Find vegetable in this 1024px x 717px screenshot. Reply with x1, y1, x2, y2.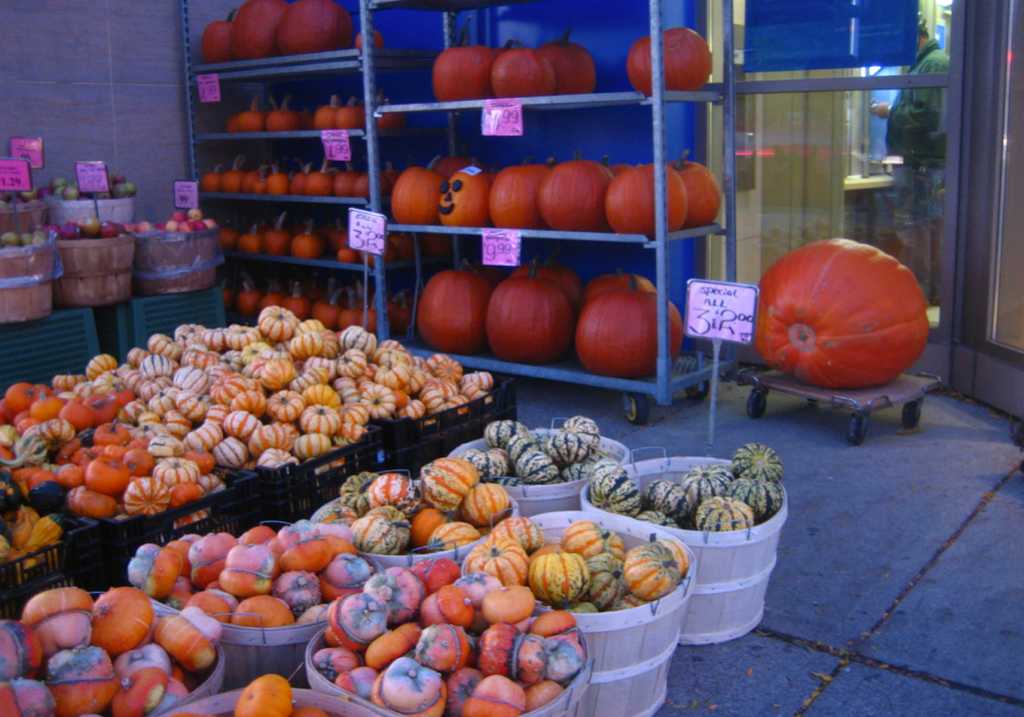
230, 327, 264, 347.
